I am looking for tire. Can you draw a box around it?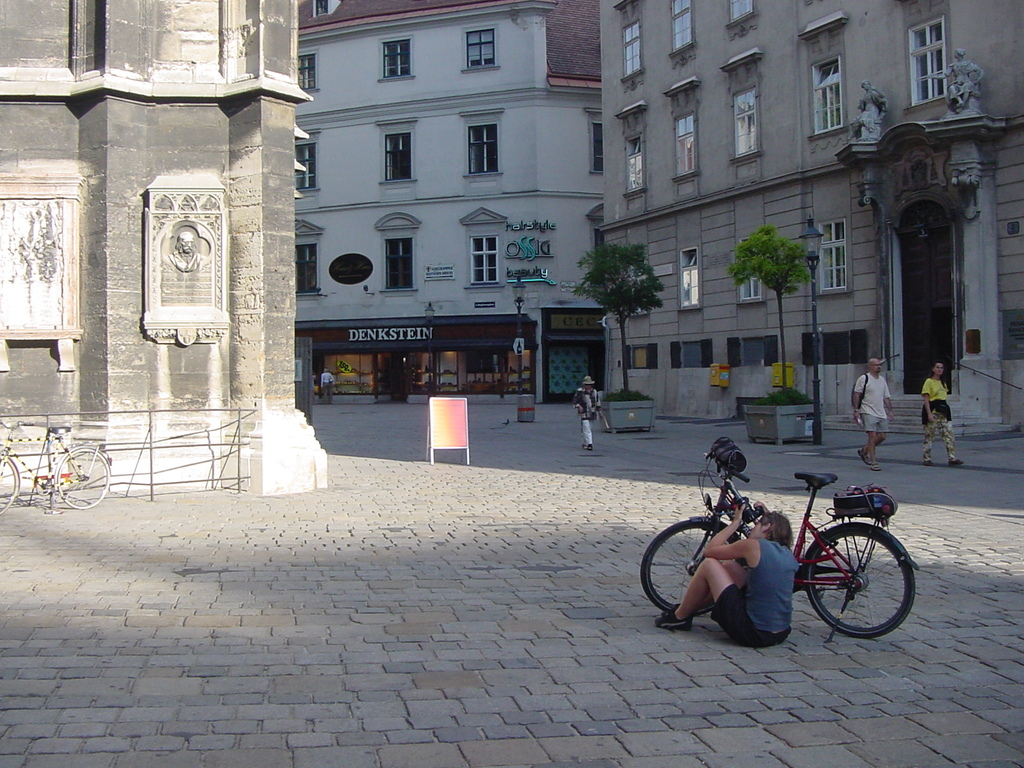
Sure, the bounding box is box(806, 529, 914, 638).
